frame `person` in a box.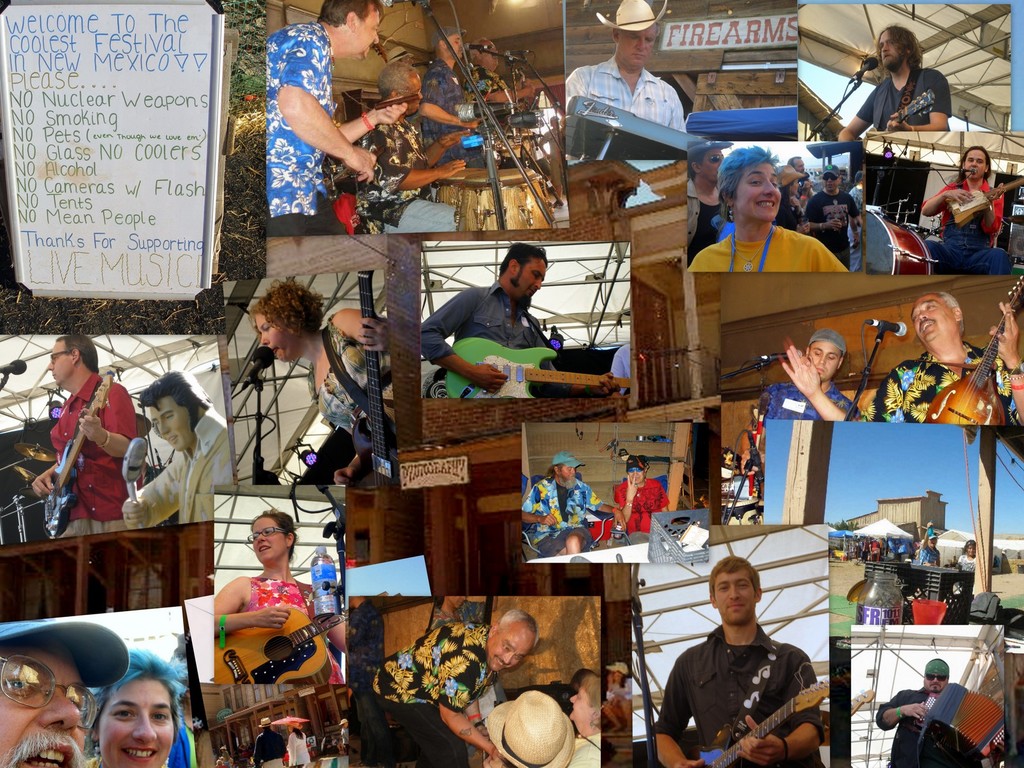
124, 369, 228, 523.
